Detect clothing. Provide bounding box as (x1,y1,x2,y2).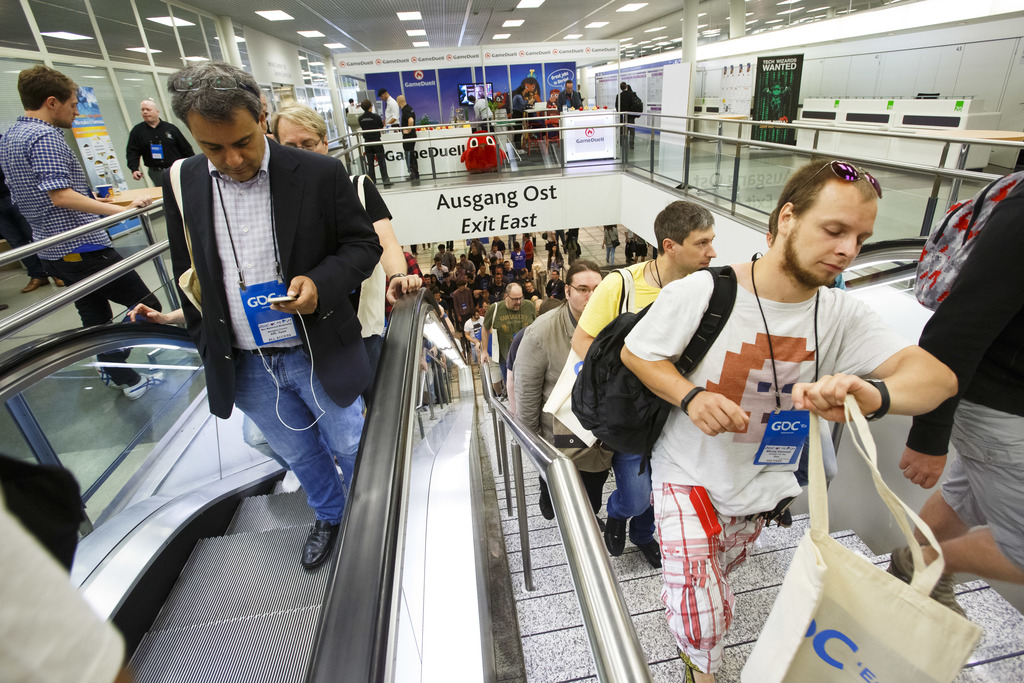
(452,261,479,277).
